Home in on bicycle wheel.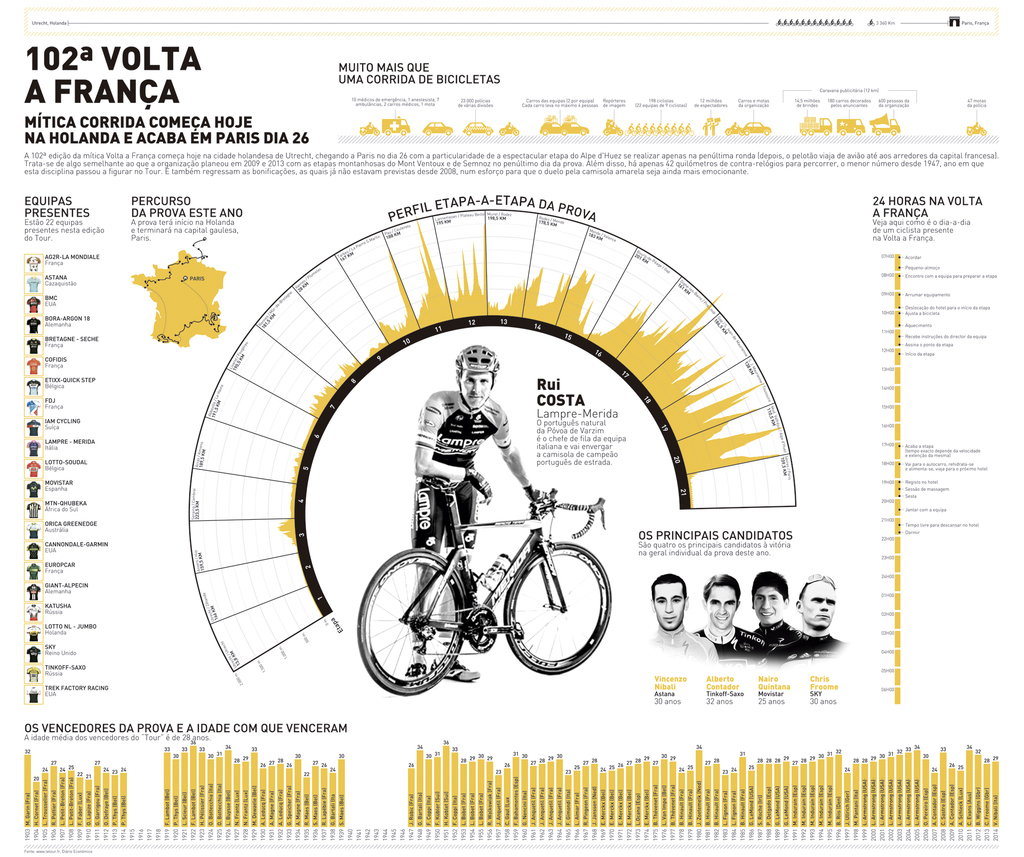
Homed in at bbox=[369, 565, 456, 695].
